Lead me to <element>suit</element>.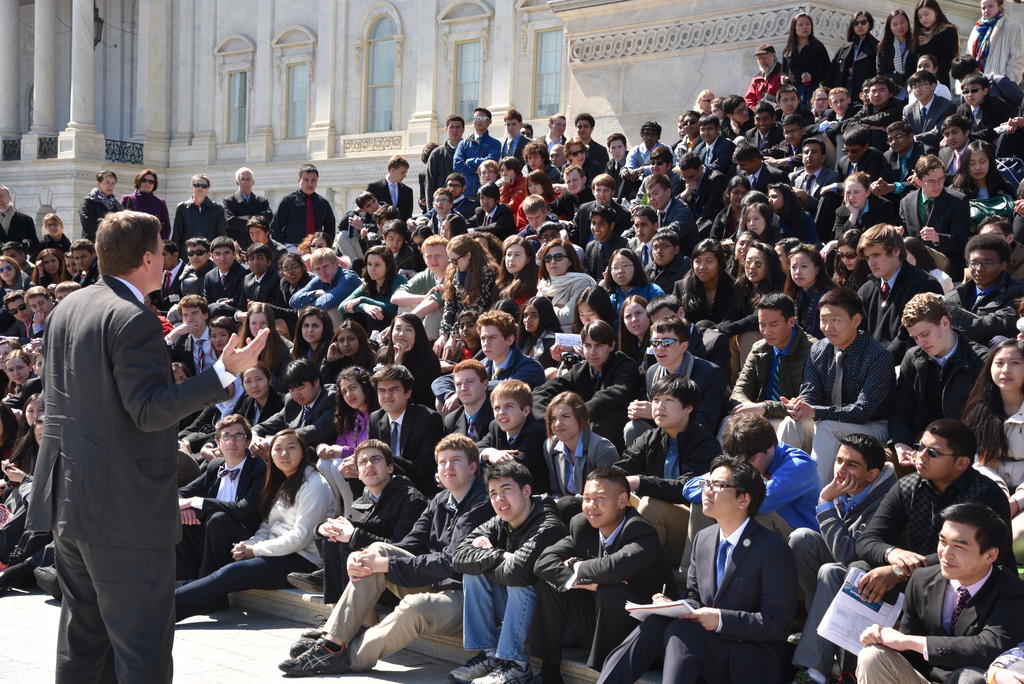
Lead to <bbox>901, 94, 957, 155</bbox>.
